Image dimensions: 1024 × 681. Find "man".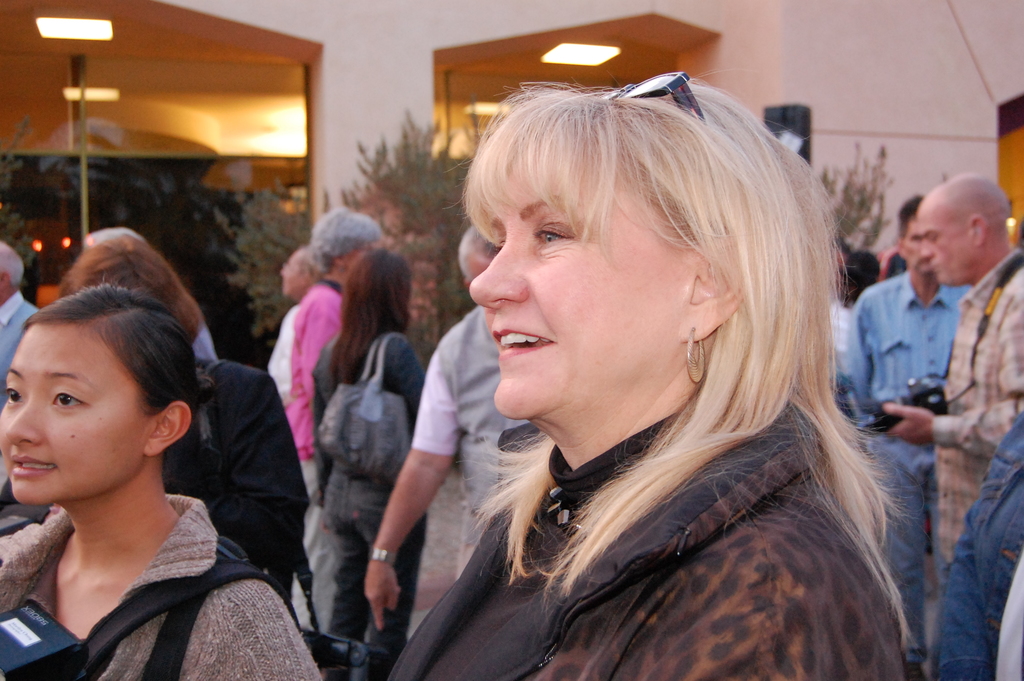
[x1=888, y1=172, x2=1023, y2=611].
